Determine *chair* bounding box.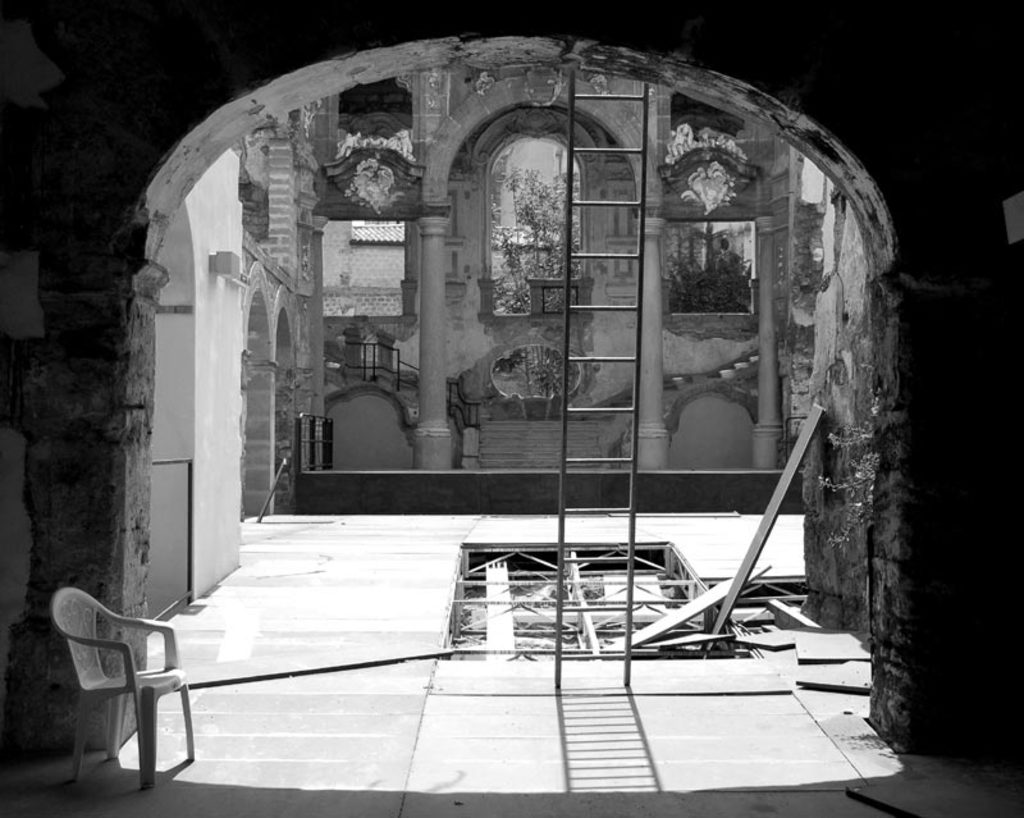
Determined: 51, 581, 193, 789.
